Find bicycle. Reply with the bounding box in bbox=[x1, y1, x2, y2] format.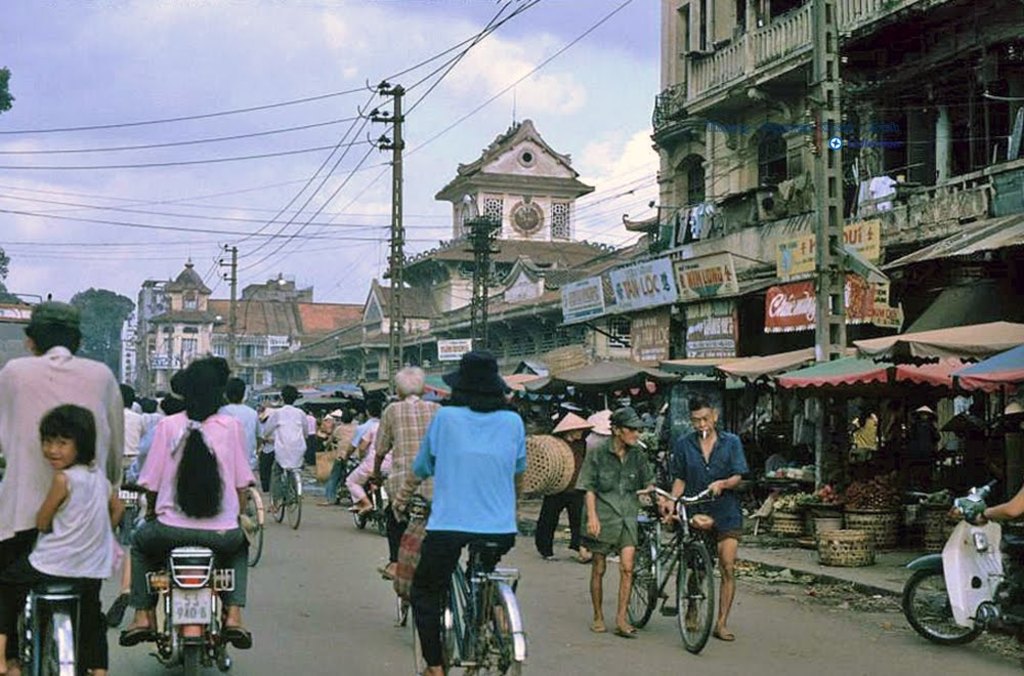
bbox=[398, 494, 523, 675].
